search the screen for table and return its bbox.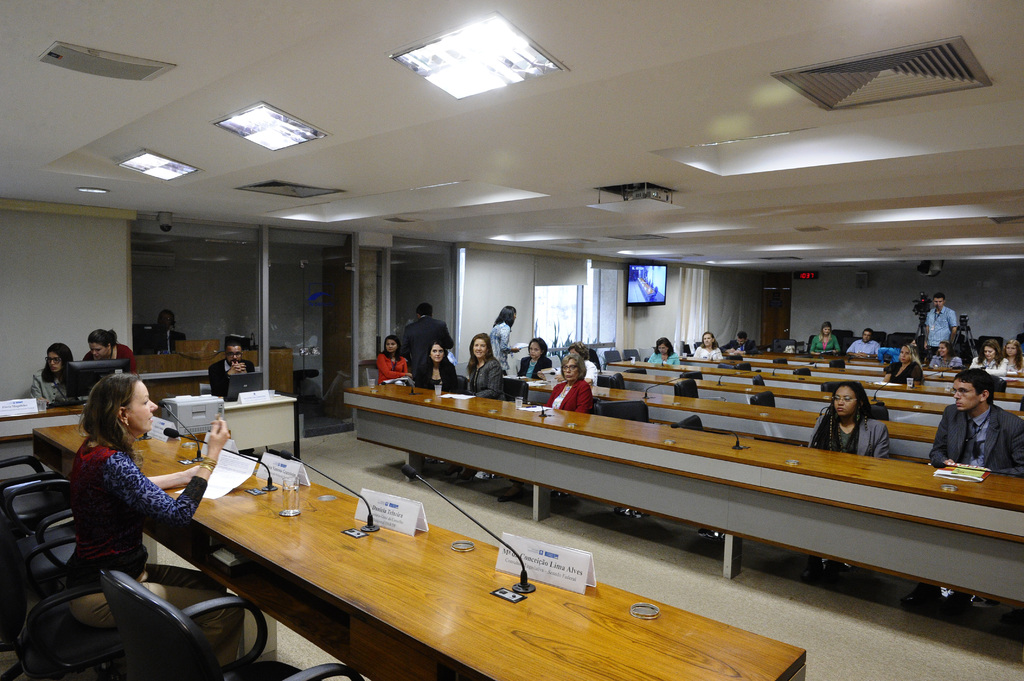
Found: [30,424,809,680].
